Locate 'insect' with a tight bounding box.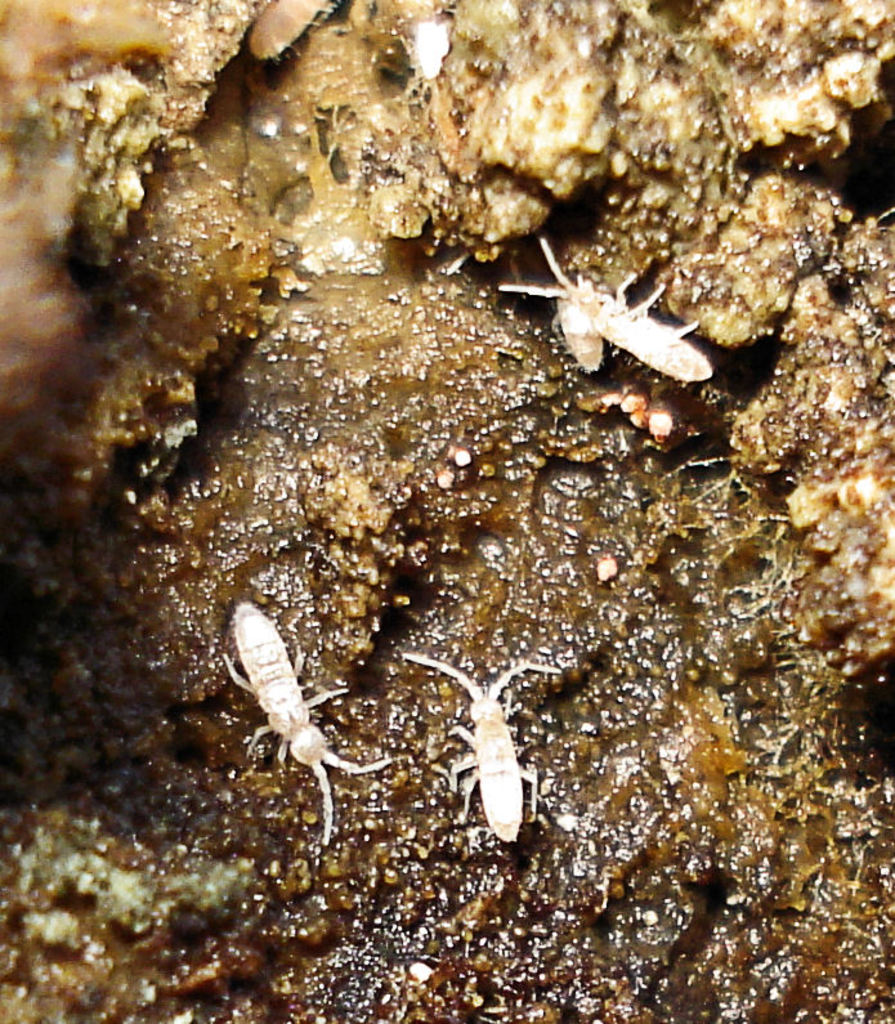
detection(402, 649, 561, 849).
